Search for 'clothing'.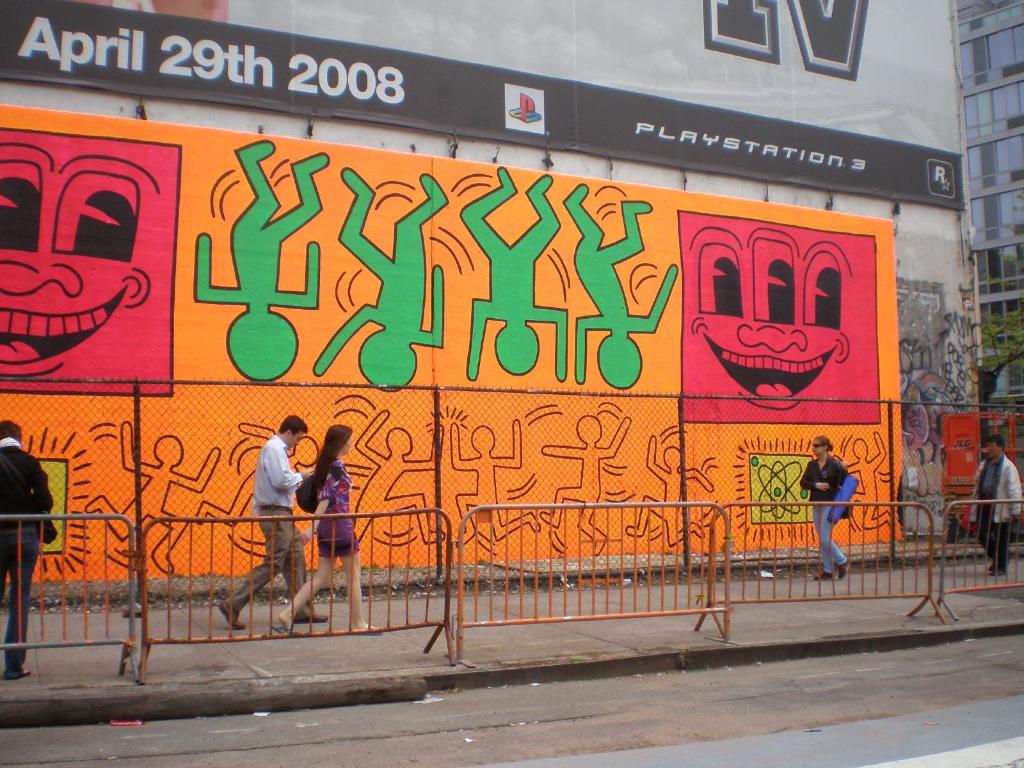
Found at {"left": 797, "top": 457, "right": 850, "bottom": 573}.
